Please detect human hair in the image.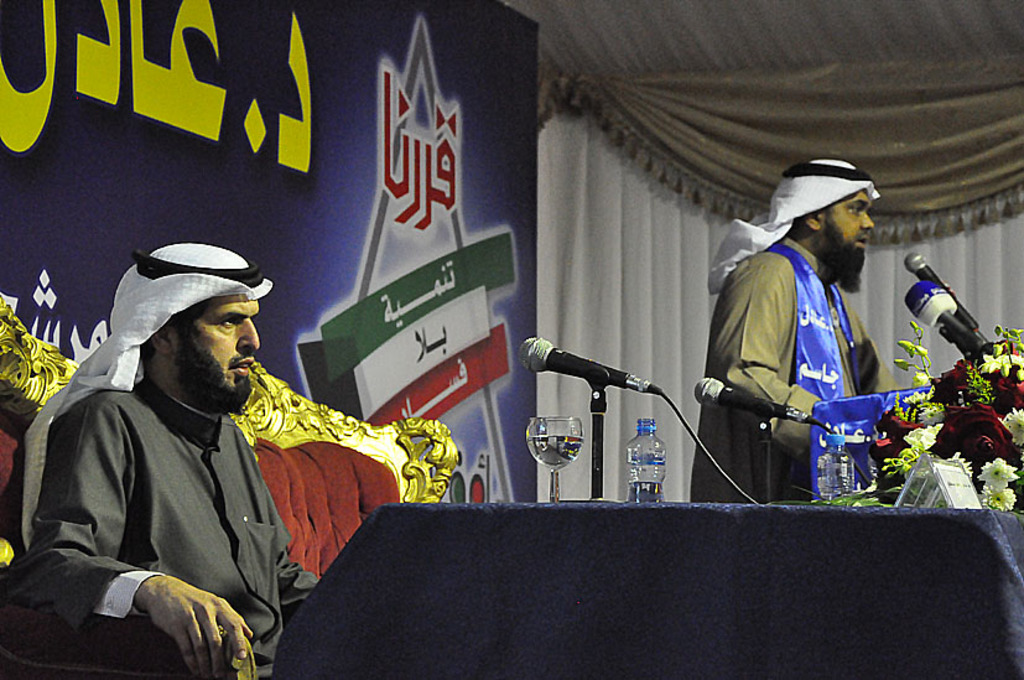
{"left": 162, "top": 297, "right": 207, "bottom": 329}.
